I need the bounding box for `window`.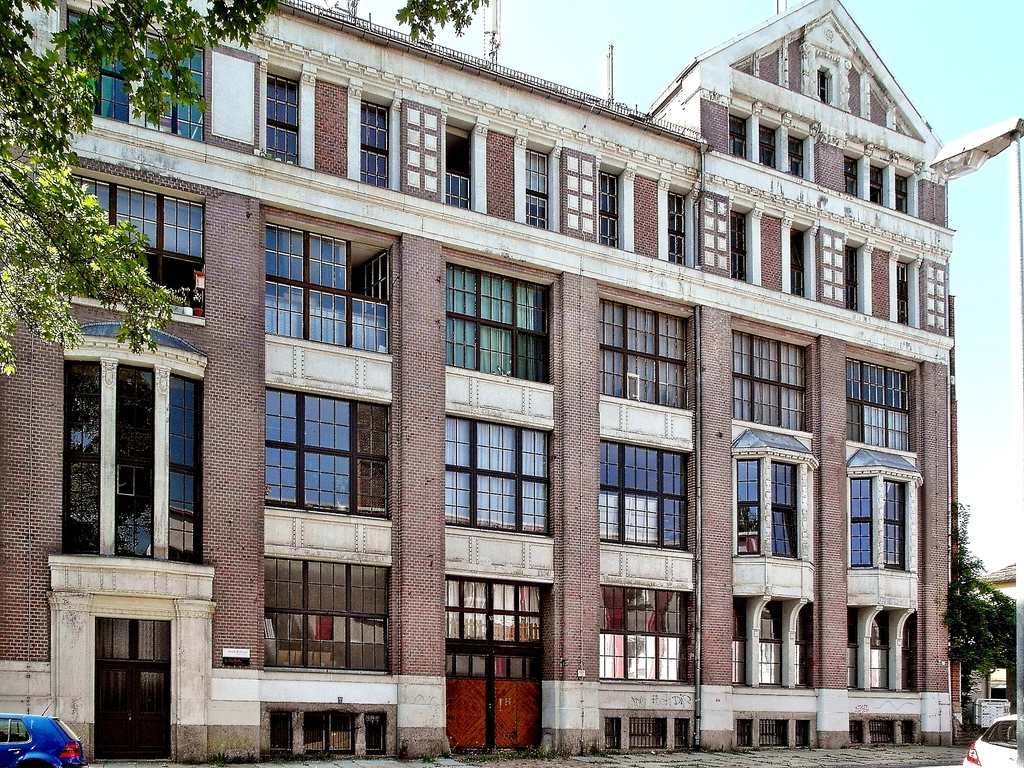
Here it is: locate(258, 554, 401, 682).
